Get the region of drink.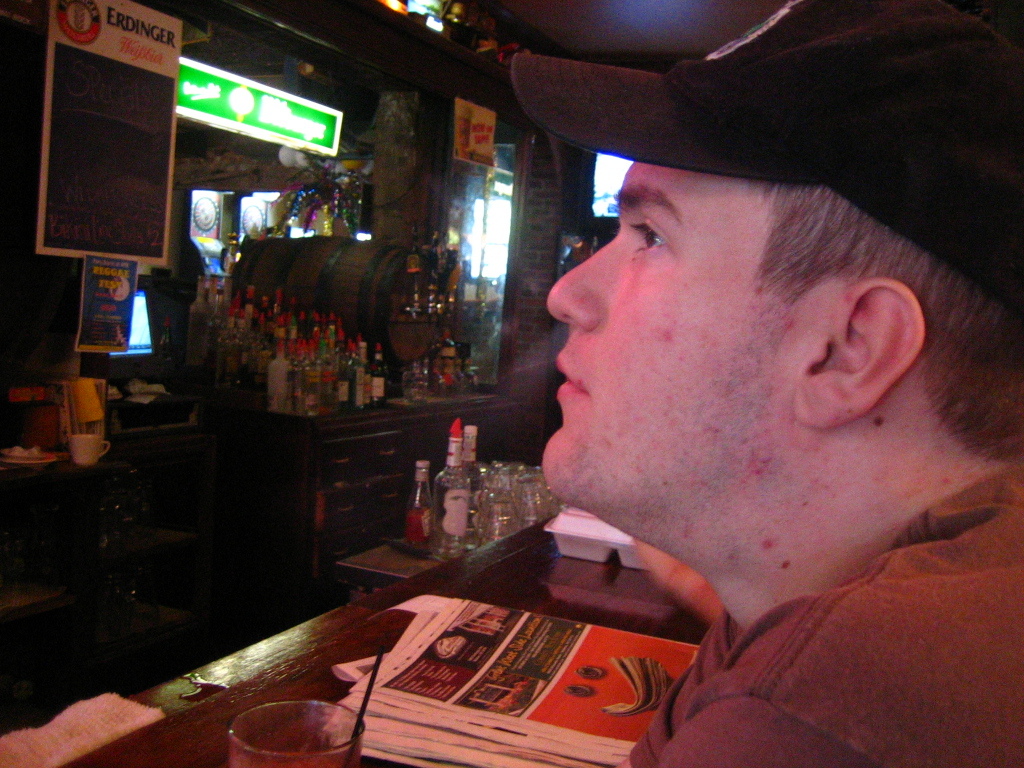
BBox(269, 339, 288, 412).
